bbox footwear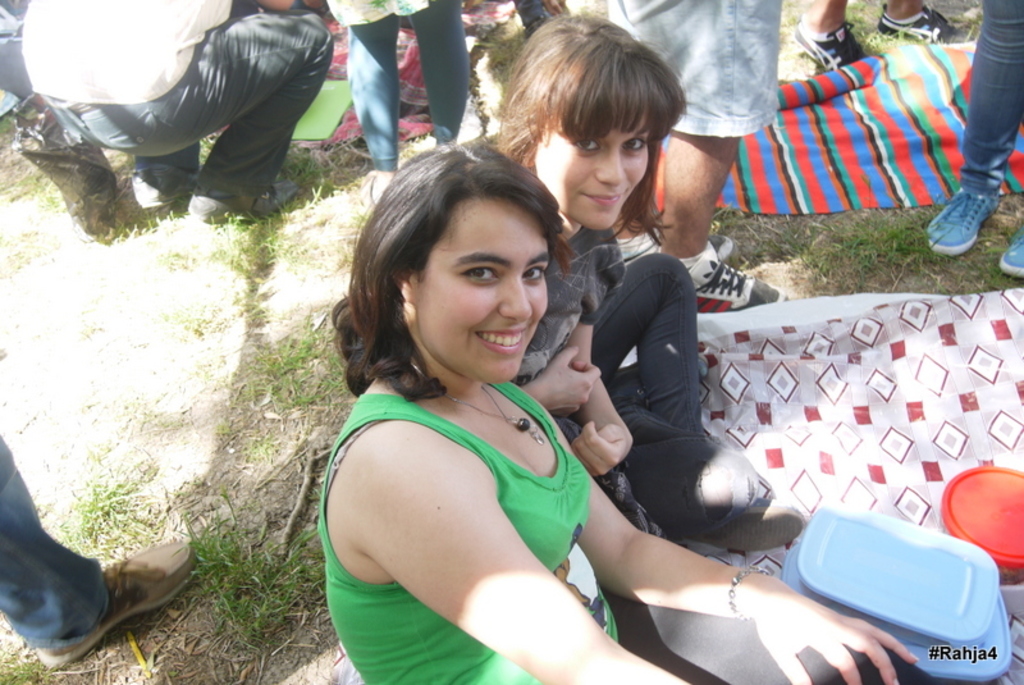
x1=189 y1=184 x2=294 y2=229
